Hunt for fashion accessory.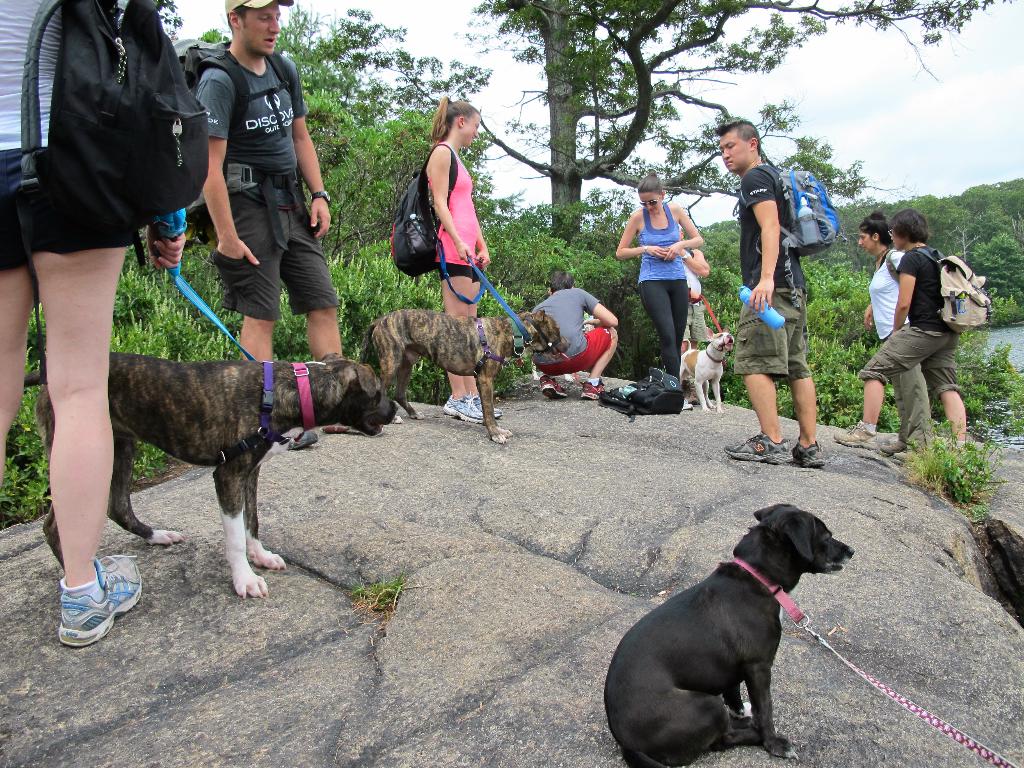
Hunted down at 143:200:319:468.
